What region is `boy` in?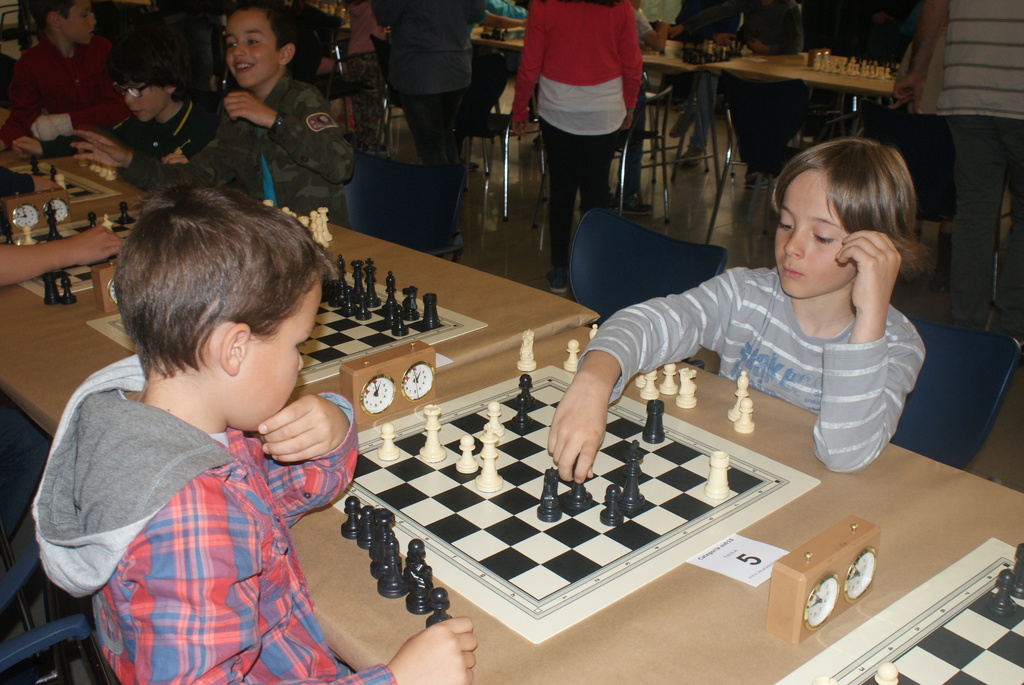
{"left": 165, "top": 1, "right": 356, "bottom": 217}.
